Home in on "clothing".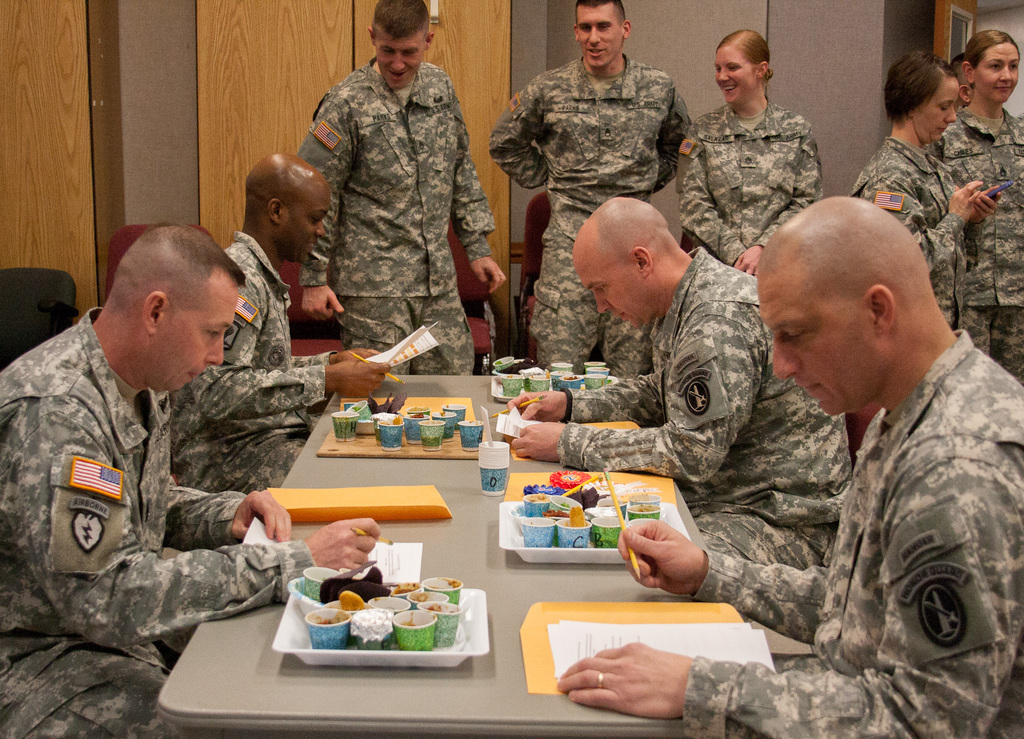
Homed in at x1=681 y1=322 x2=1023 y2=738.
